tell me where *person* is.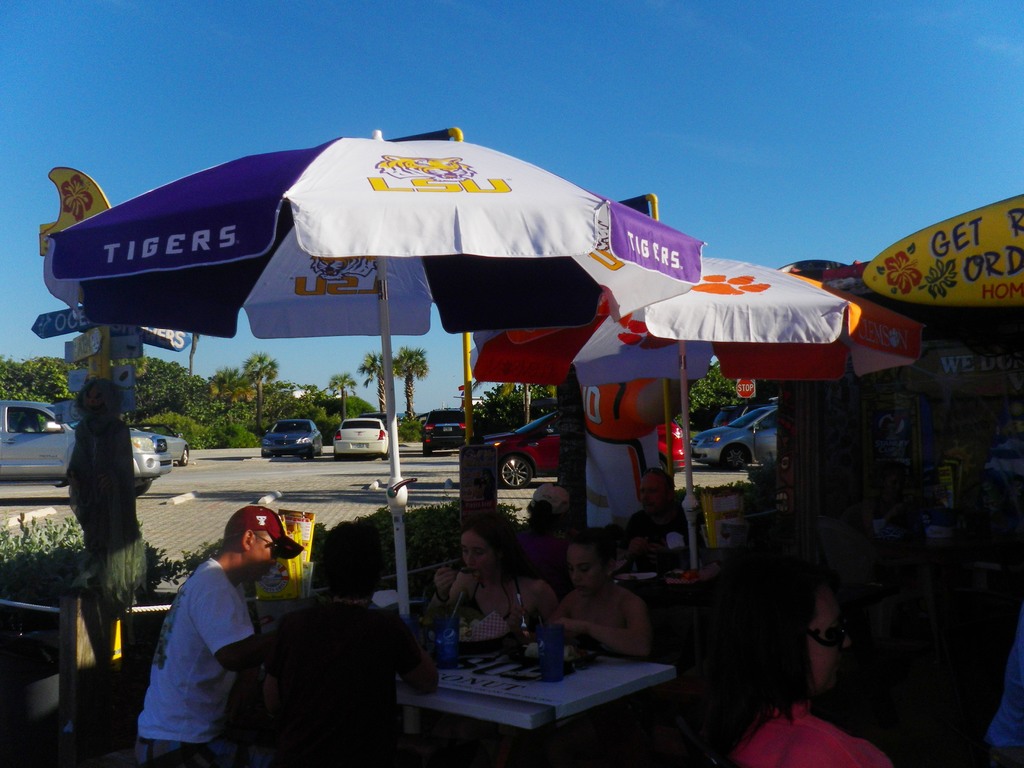
*person* is at 682 550 893 767.
